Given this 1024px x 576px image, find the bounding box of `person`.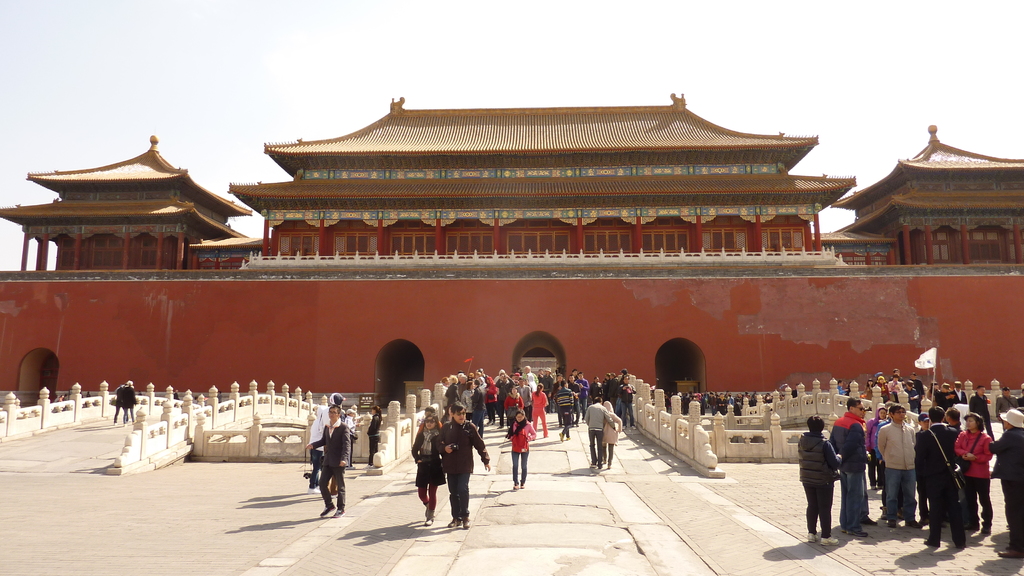
(x1=947, y1=410, x2=959, y2=433).
